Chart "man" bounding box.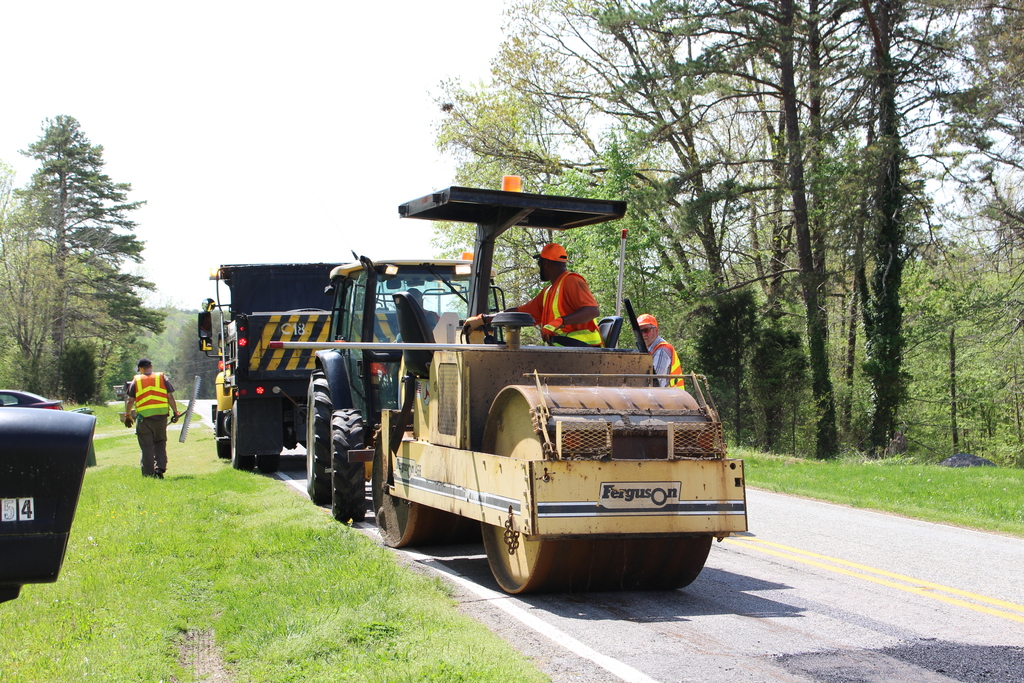
Charted: [638,313,687,394].
